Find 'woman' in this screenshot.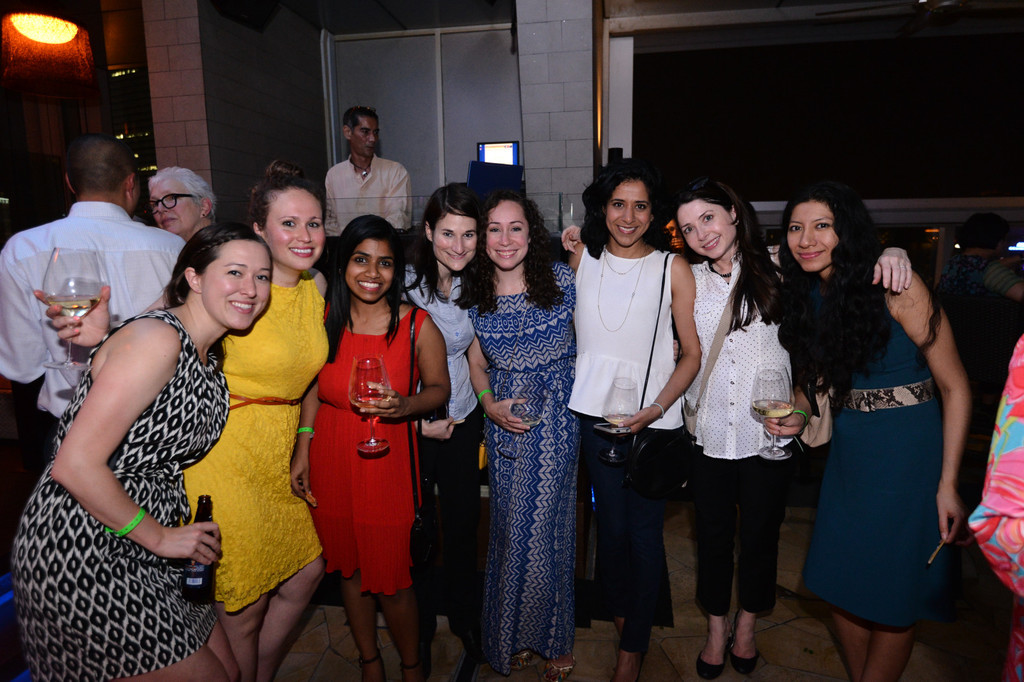
The bounding box for 'woman' is x1=8 y1=220 x2=276 y2=681.
